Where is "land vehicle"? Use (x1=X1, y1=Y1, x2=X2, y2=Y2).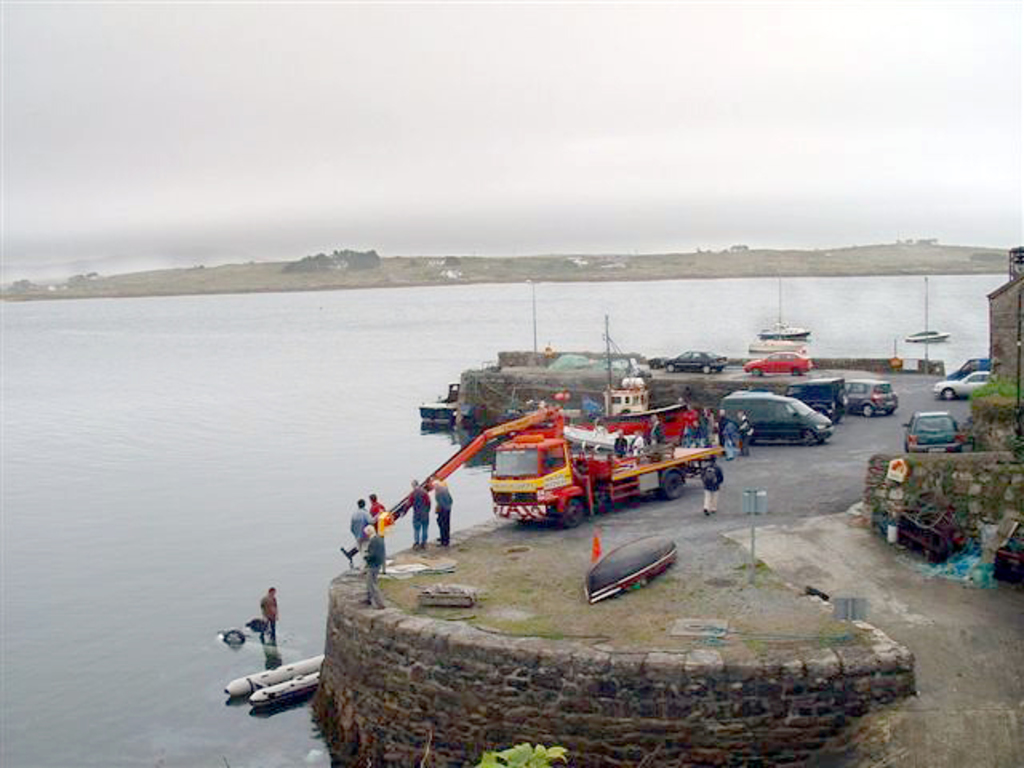
(x1=710, y1=387, x2=832, y2=442).
